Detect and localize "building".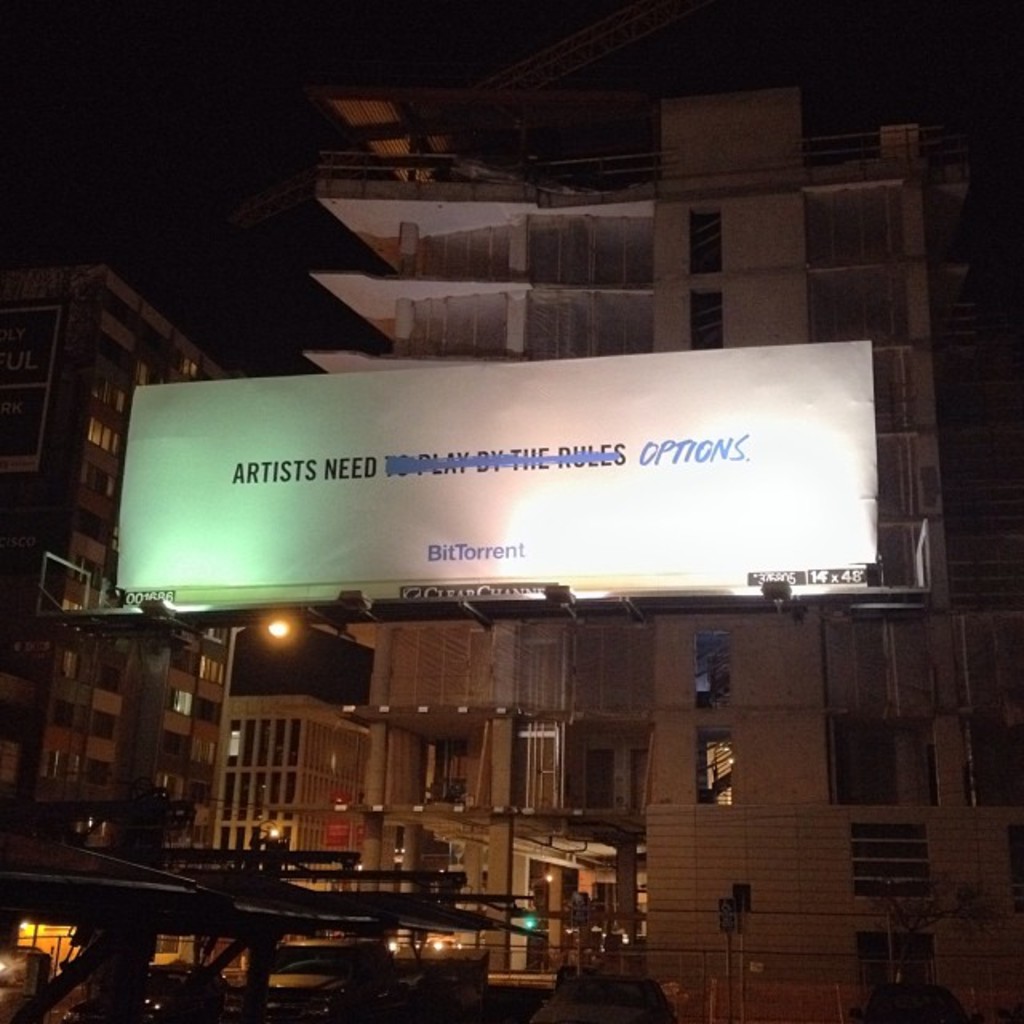
Localized at [x1=301, y1=77, x2=1006, y2=963].
